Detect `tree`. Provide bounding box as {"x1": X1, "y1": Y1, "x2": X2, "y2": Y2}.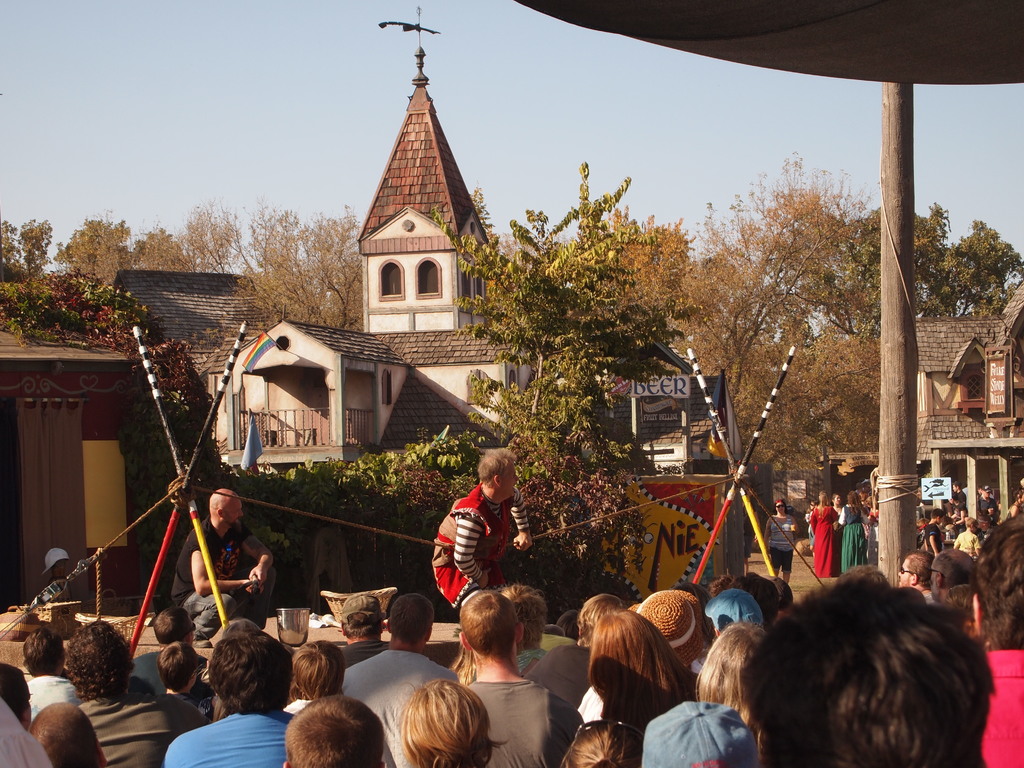
{"x1": 198, "y1": 204, "x2": 372, "y2": 343}.
